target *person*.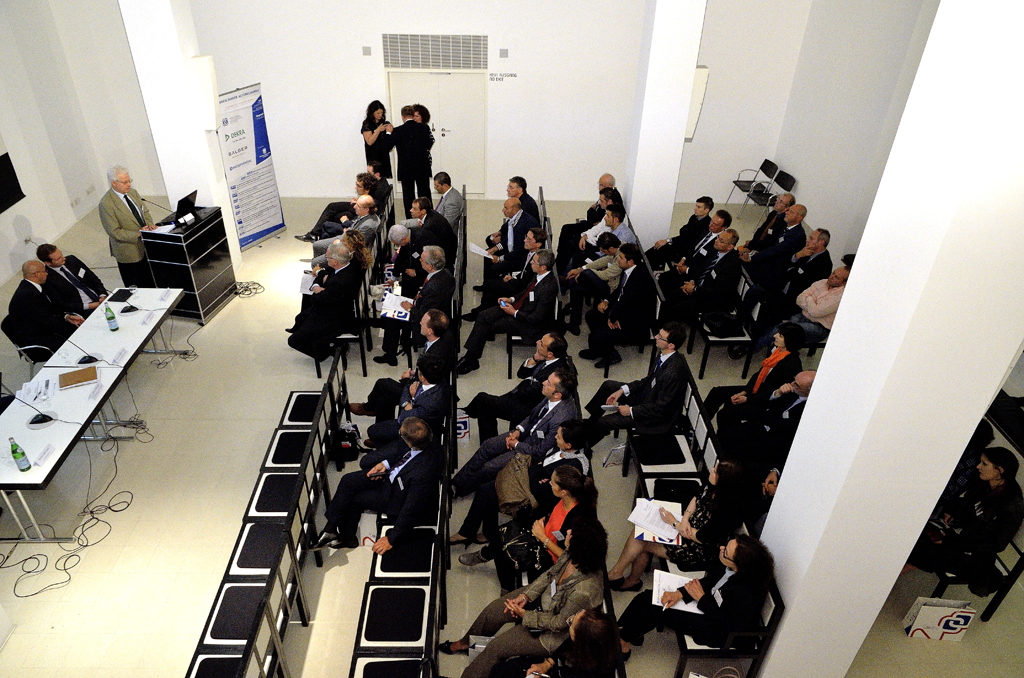
Target region: 355:94:396:184.
